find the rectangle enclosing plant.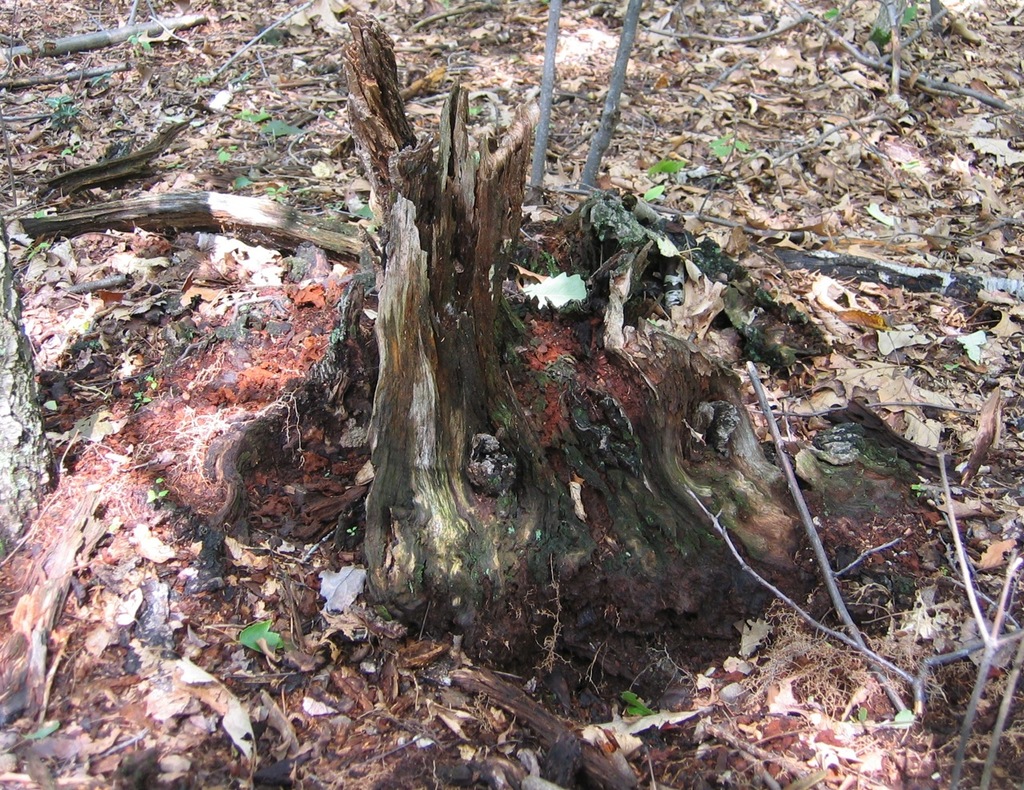
46,94,77,140.
